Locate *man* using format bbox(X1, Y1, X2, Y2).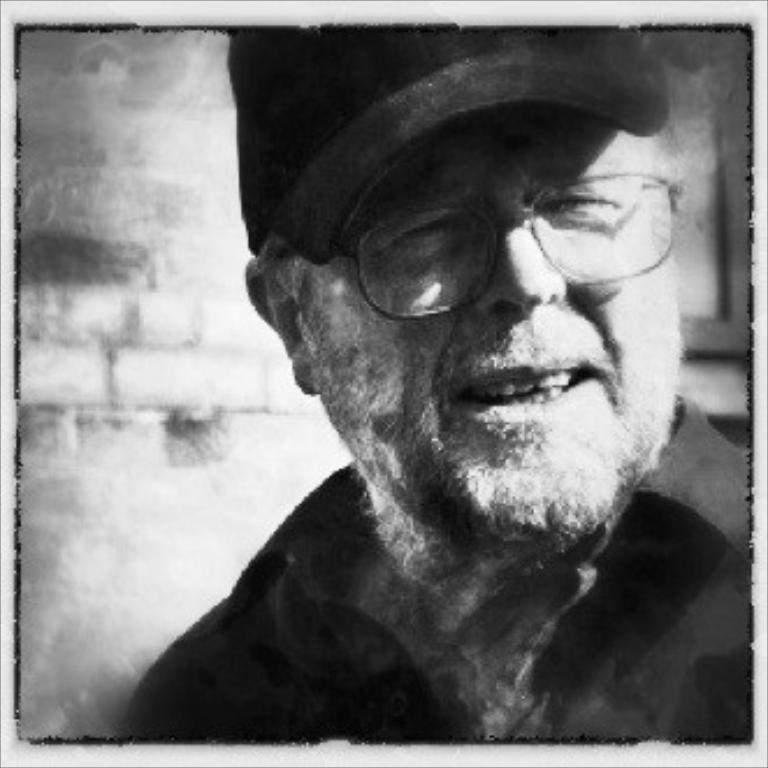
bbox(118, 28, 756, 740).
